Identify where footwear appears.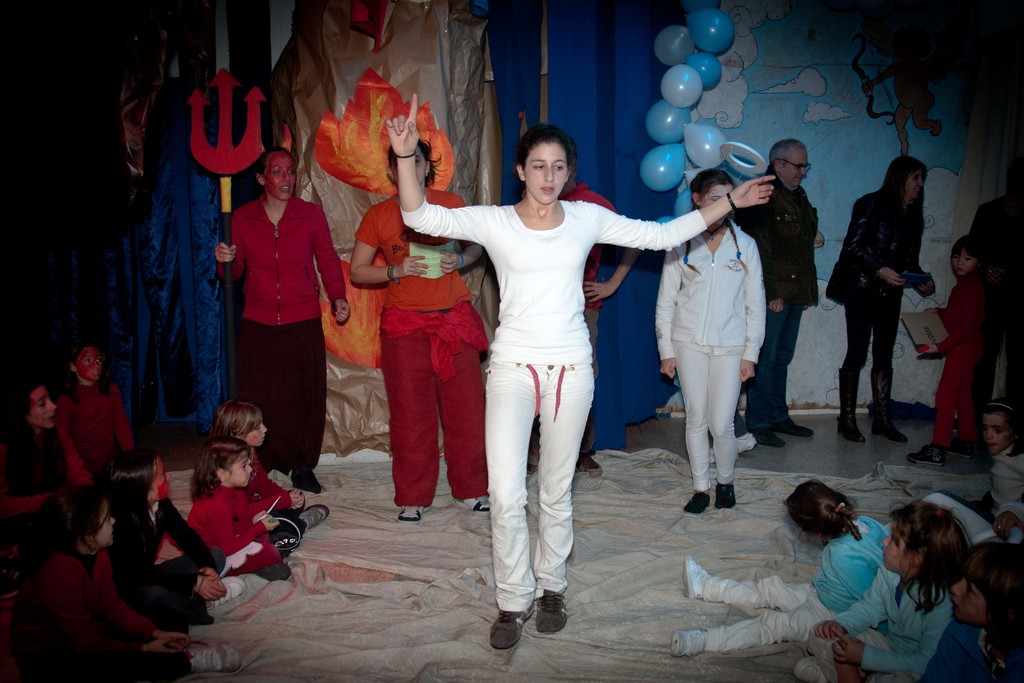
Appears at x1=686, y1=491, x2=704, y2=519.
